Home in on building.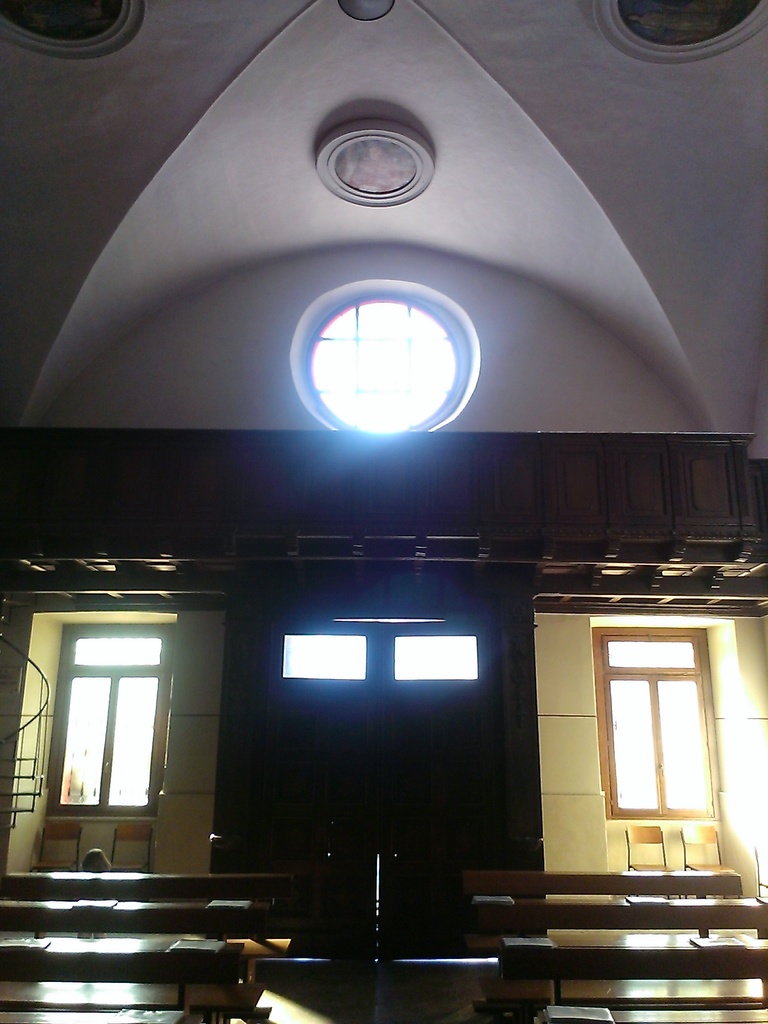
Homed in at crop(0, 0, 767, 1023).
